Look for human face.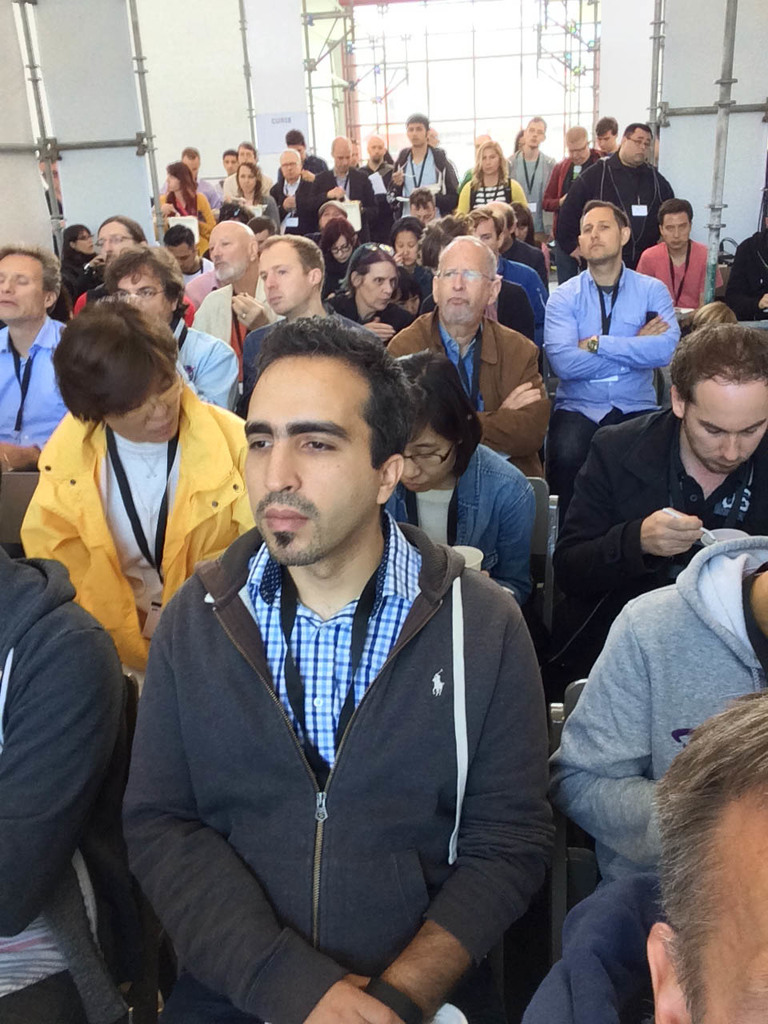
Found: {"x1": 568, "y1": 141, "x2": 586, "y2": 162}.
